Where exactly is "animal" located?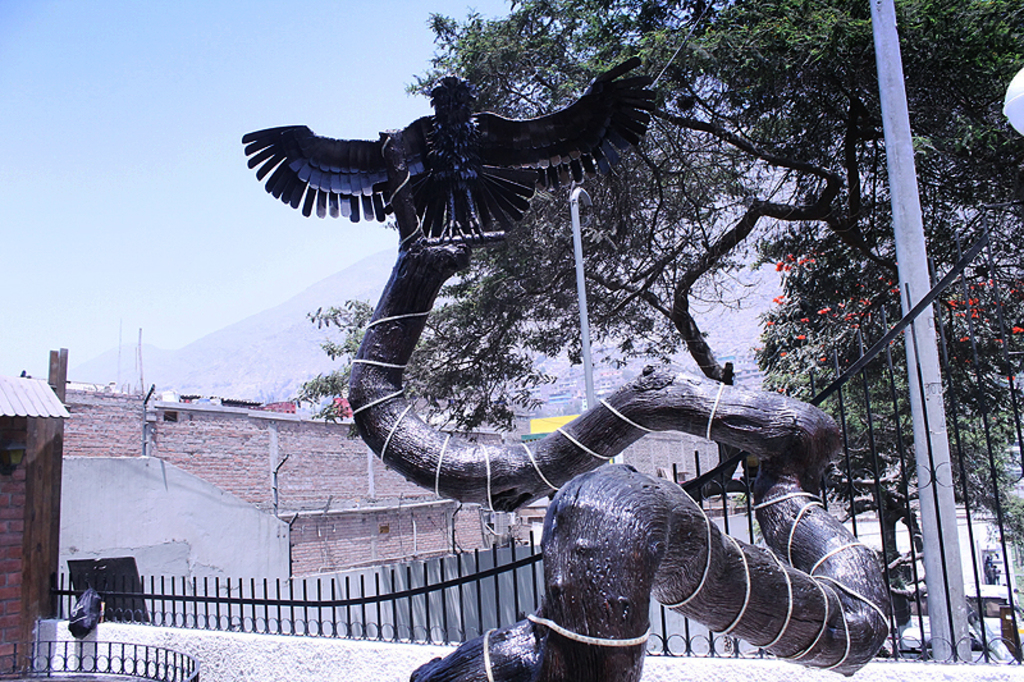
Its bounding box is bbox=[243, 56, 659, 241].
